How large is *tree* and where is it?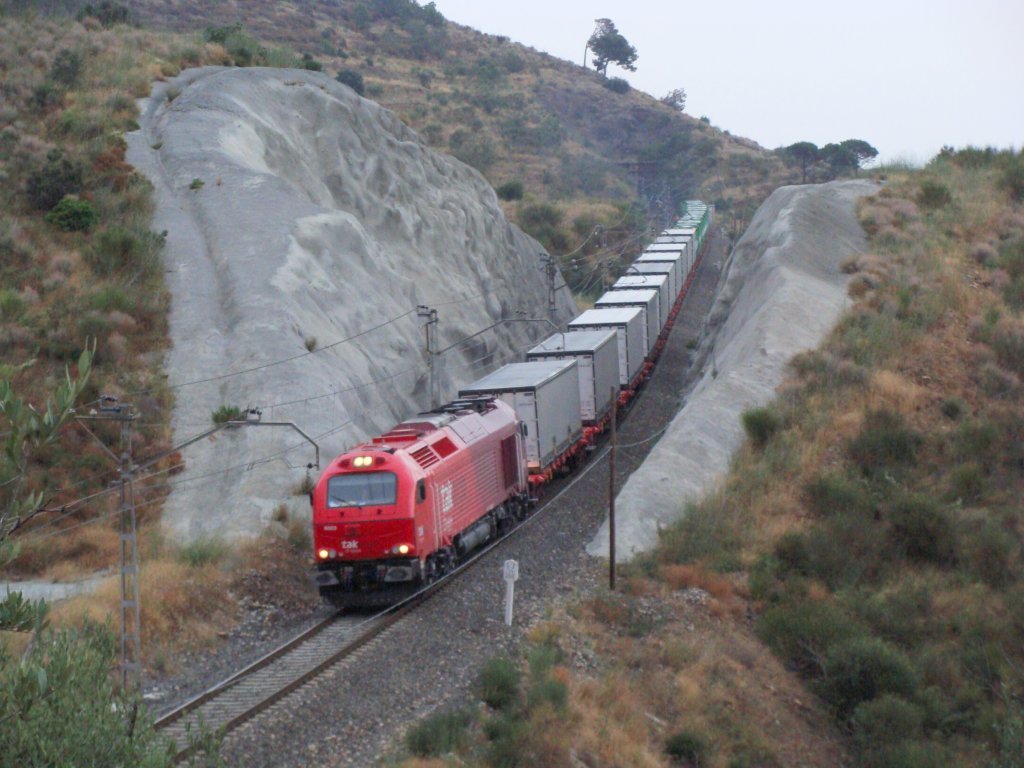
Bounding box: locate(582, 6, 638, 70).
